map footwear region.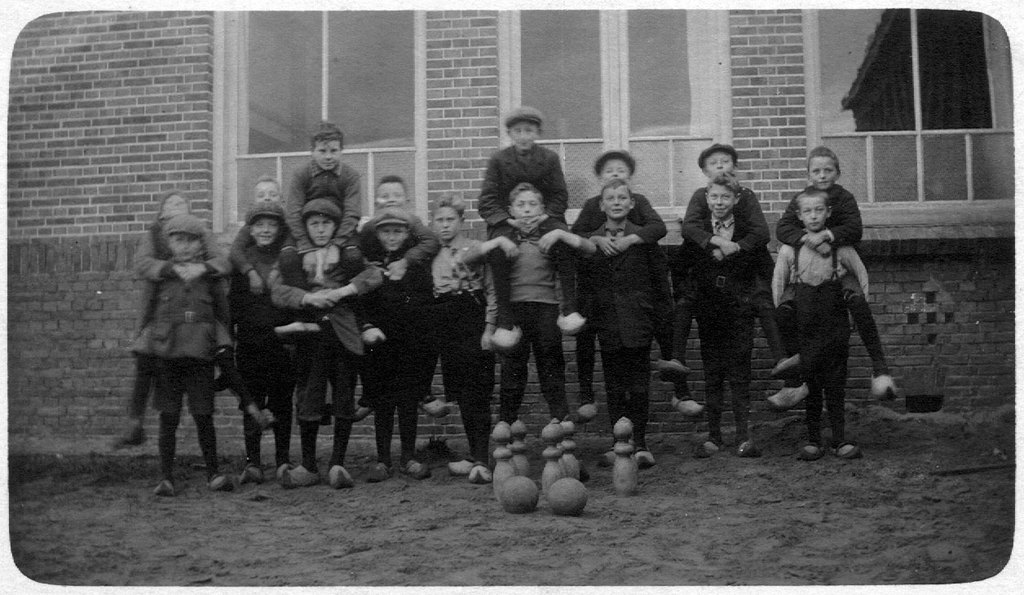
Mapped to [x1=797, y1=443, x2=826, y2=460].
